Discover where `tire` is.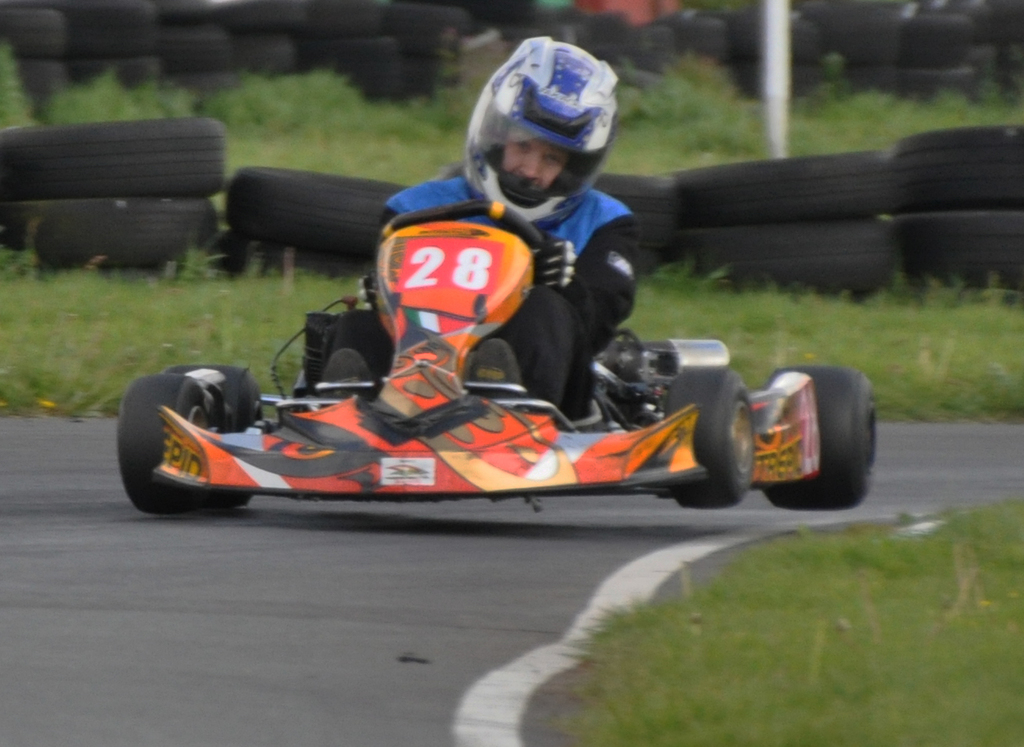
Discovered at <box>778,366,882,514</box>.
